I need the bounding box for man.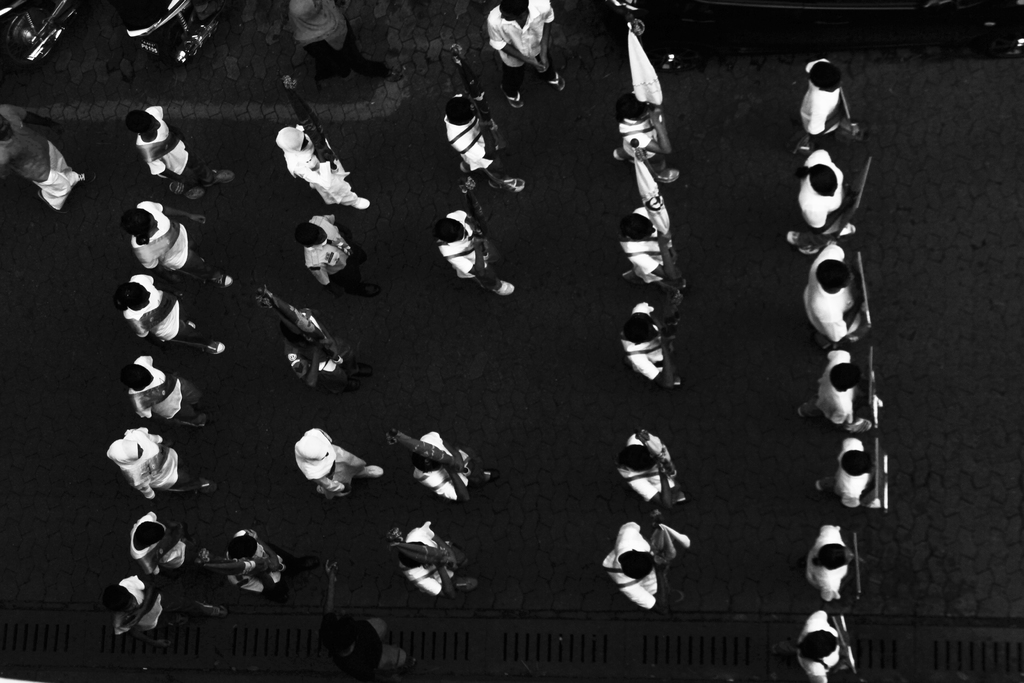
Here it is: <region>289, 421, 390, 501</region>.
